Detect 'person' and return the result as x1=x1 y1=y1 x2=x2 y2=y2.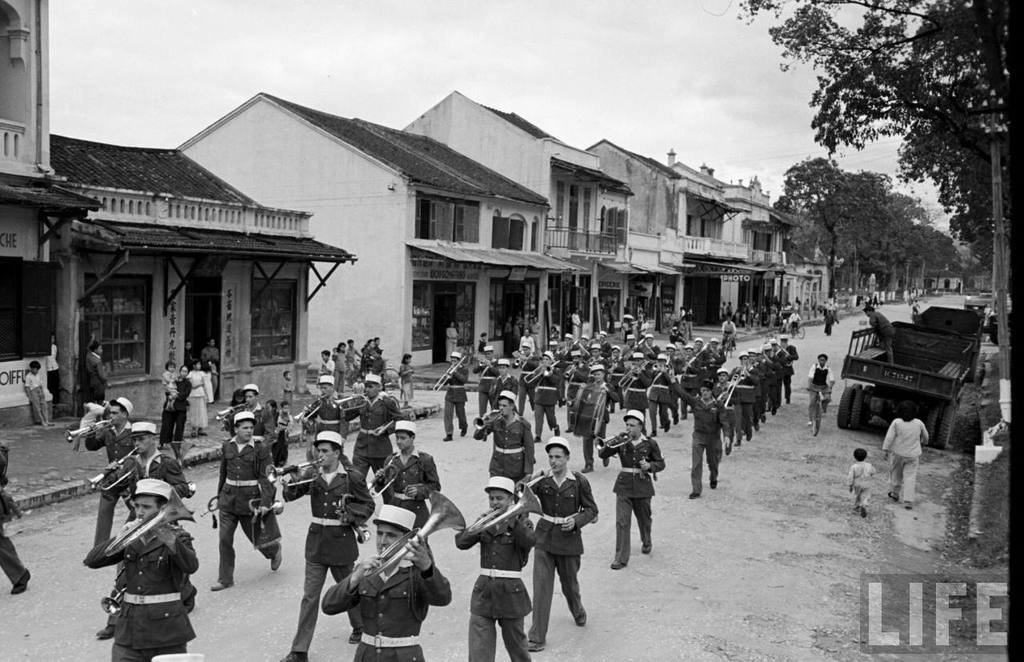
x1=298 y1=375 x2=346 y2=437.
